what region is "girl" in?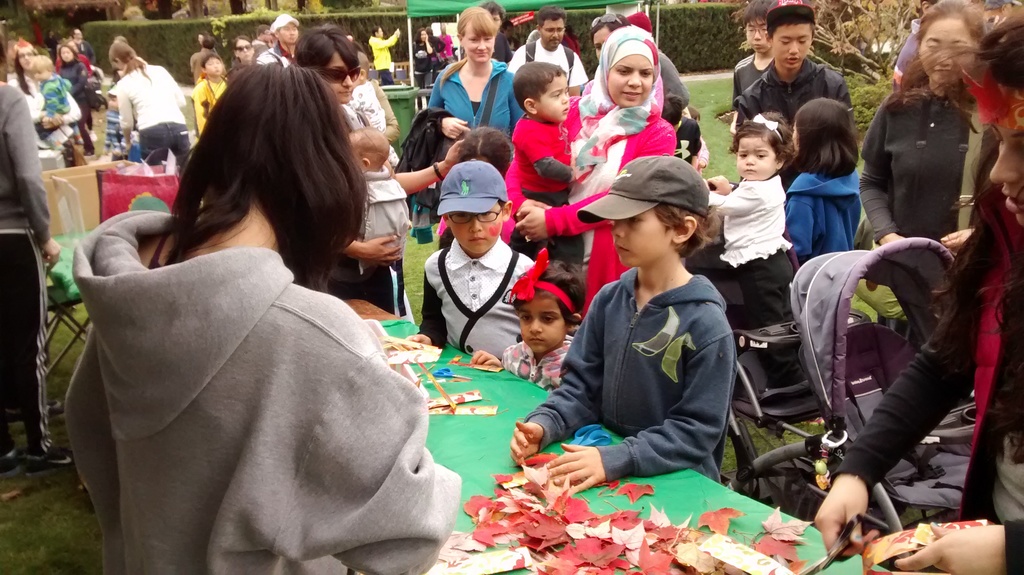
502, 247, 584, 394.
